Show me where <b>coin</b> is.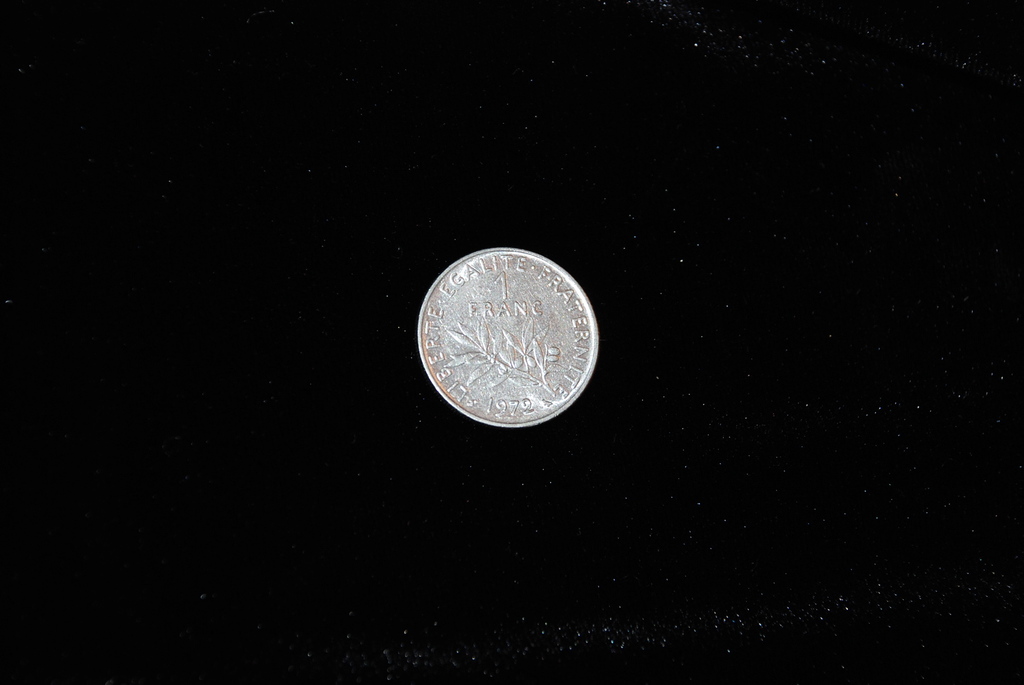
<b>coin</b> is at <region>417, 249, 603, 434</region>.
